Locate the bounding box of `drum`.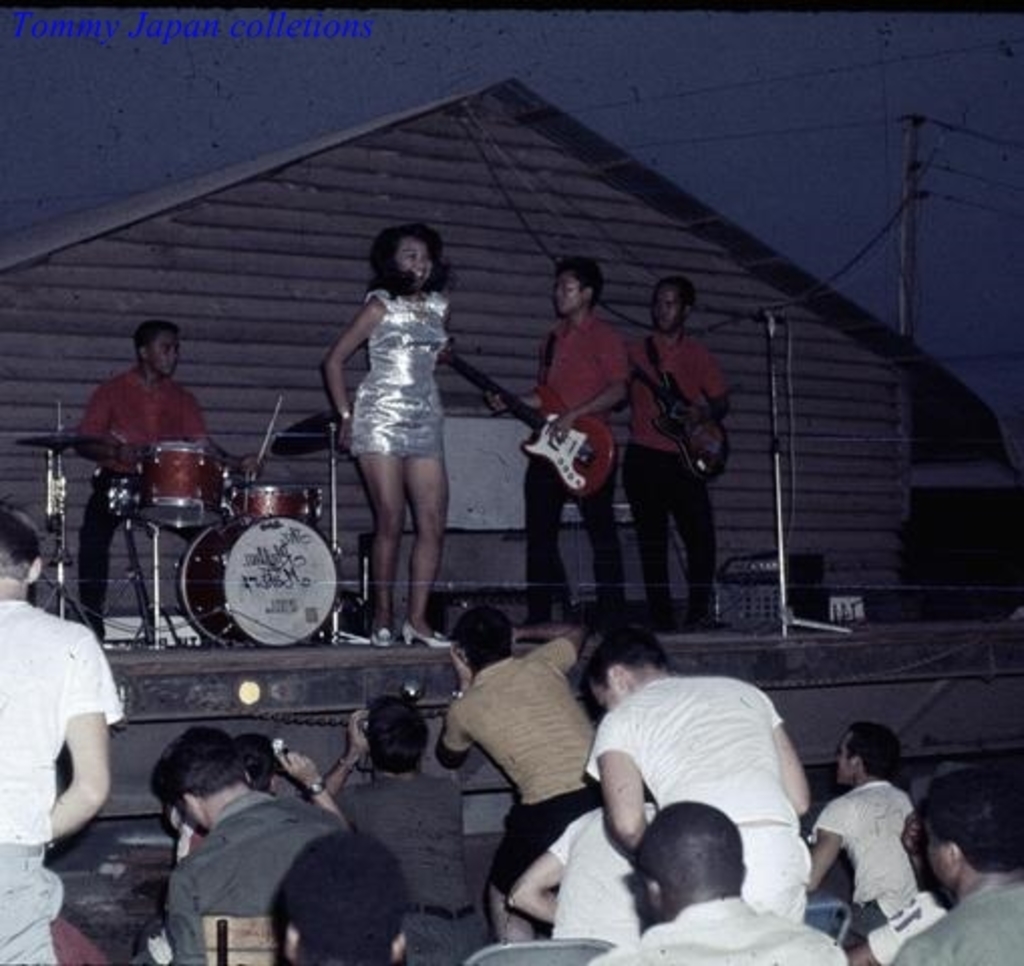
Bounding box: region(175, 491, 316, 642).
